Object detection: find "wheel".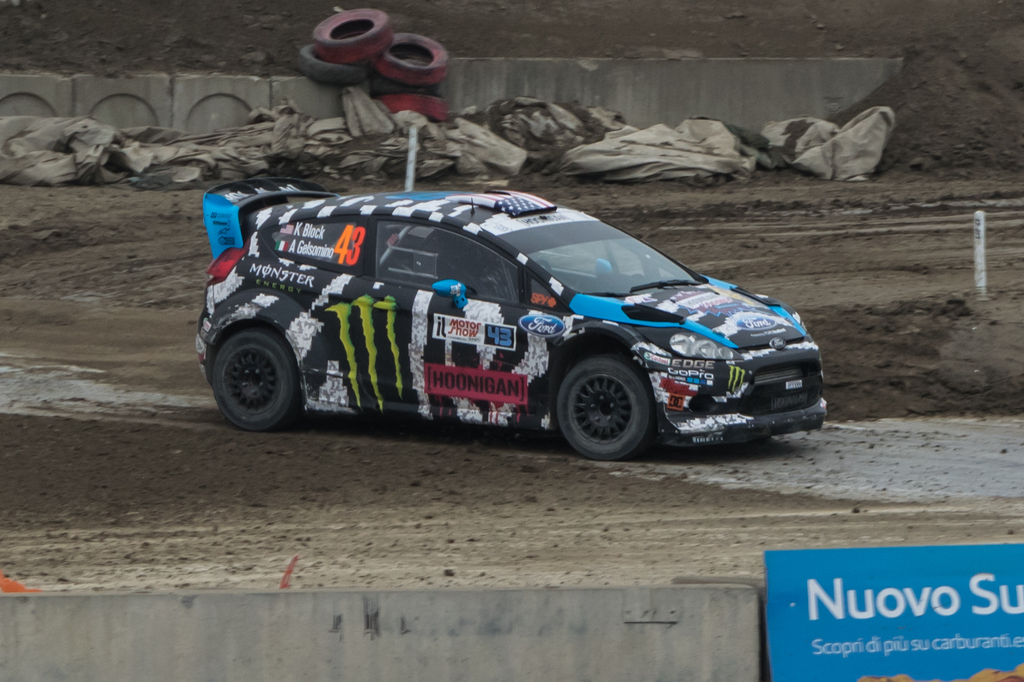
left=374, top=33, right=446, bottom=84.
